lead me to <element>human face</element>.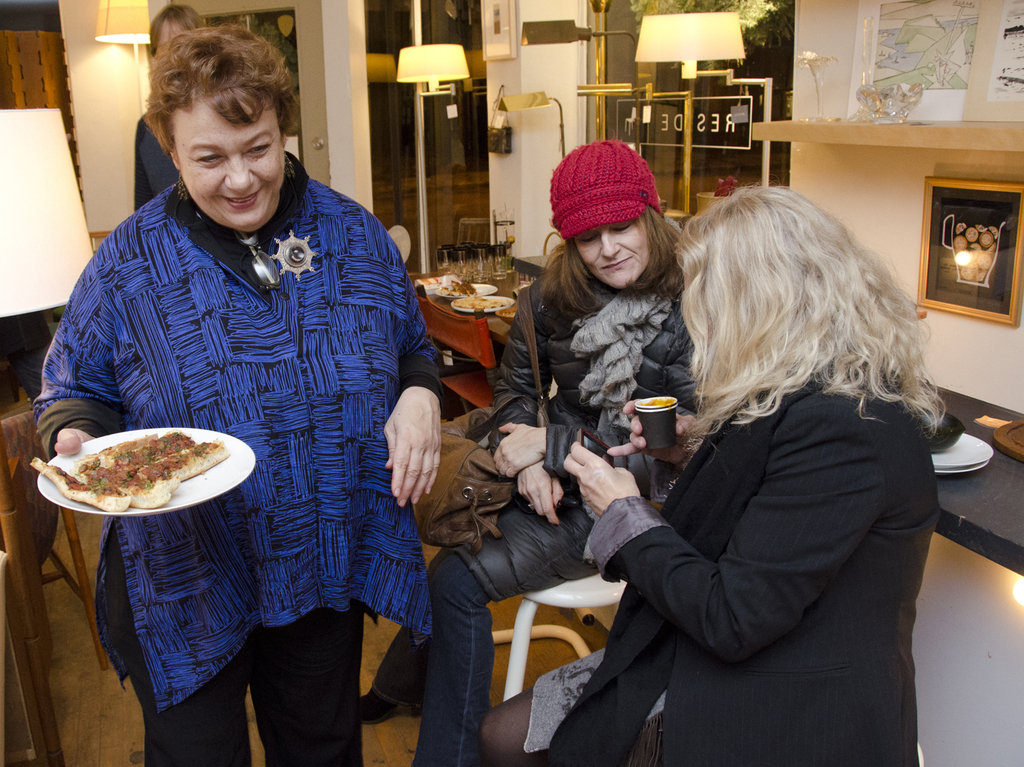
Lead to (572,214,658,296).
